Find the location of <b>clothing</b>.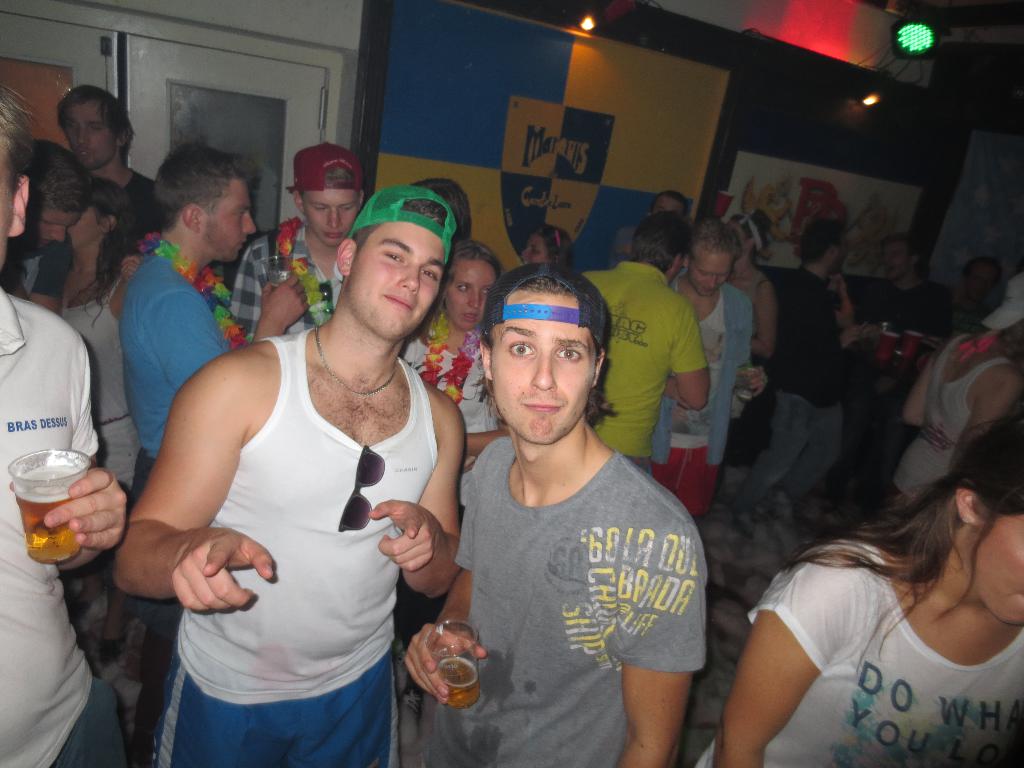
Location: (847,278,951,479).
